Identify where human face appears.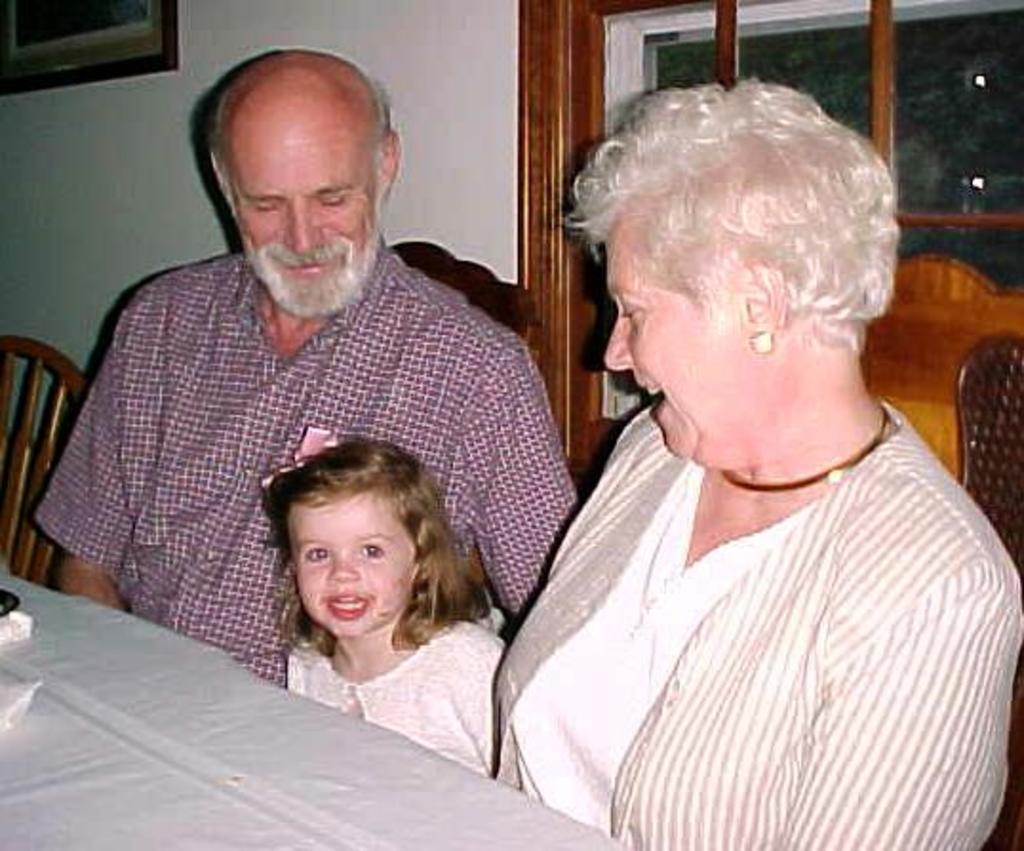
Appears at 287, 499, 411, 636.
